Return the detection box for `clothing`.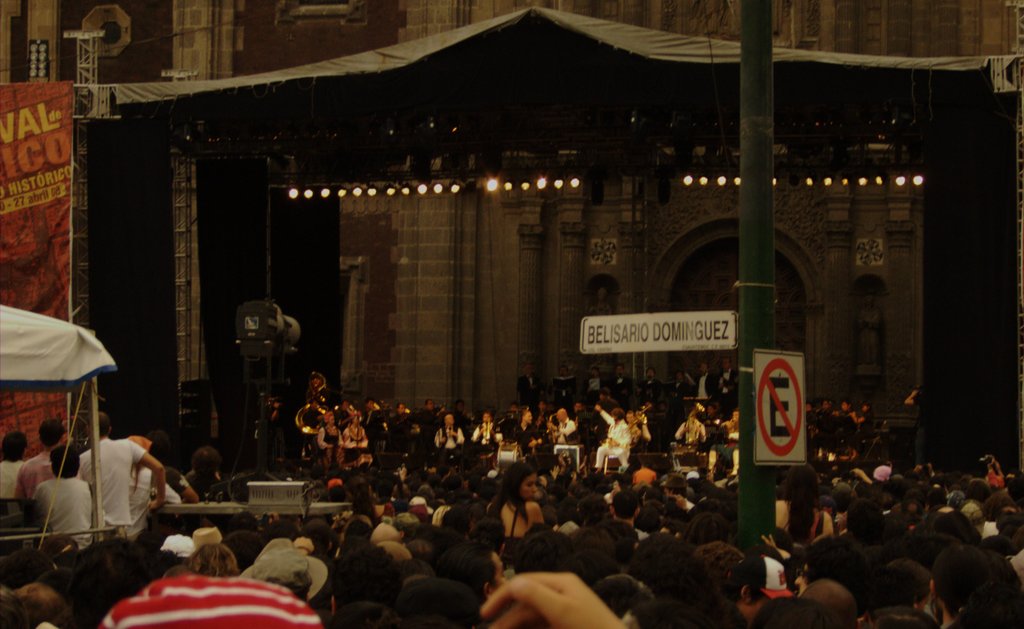
417:407:438:439.
